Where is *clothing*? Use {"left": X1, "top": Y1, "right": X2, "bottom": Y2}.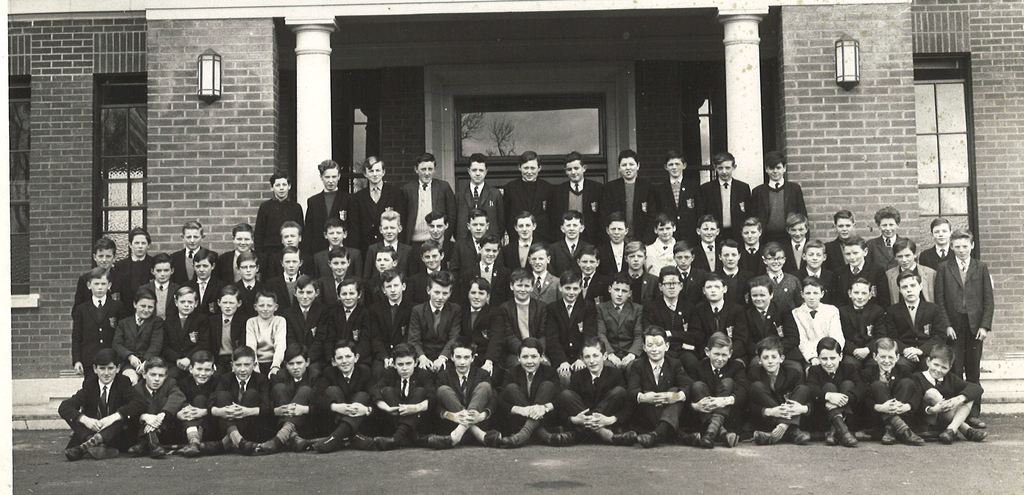
{"left": 493, "top": 293, "right": 552, "bottom": 355}.
